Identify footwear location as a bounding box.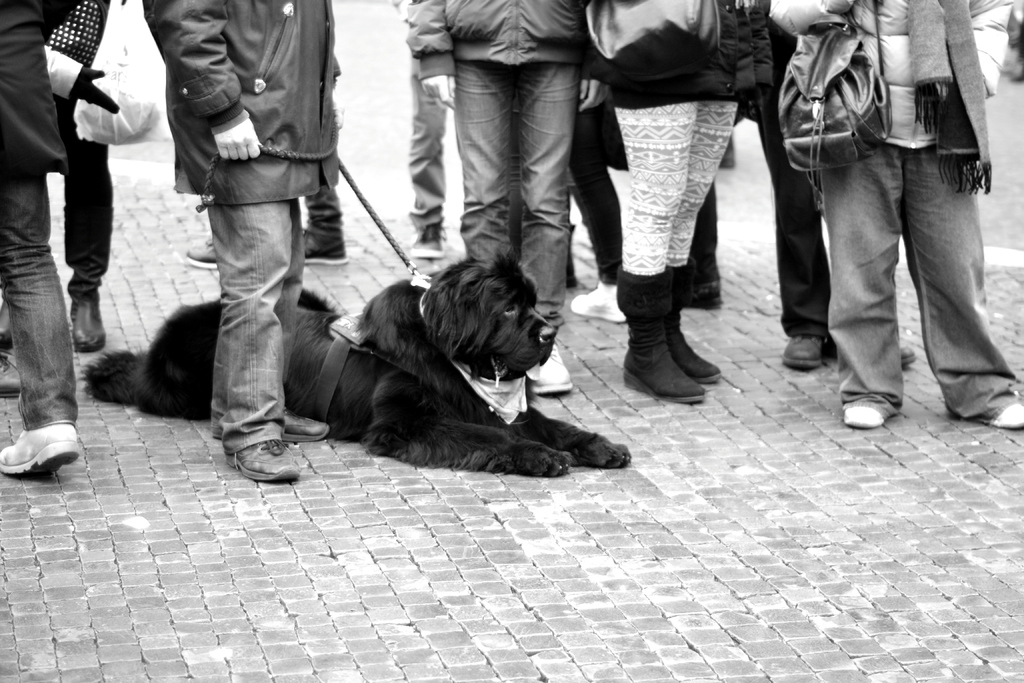
<region>532, 348, 573, 395</region>.
